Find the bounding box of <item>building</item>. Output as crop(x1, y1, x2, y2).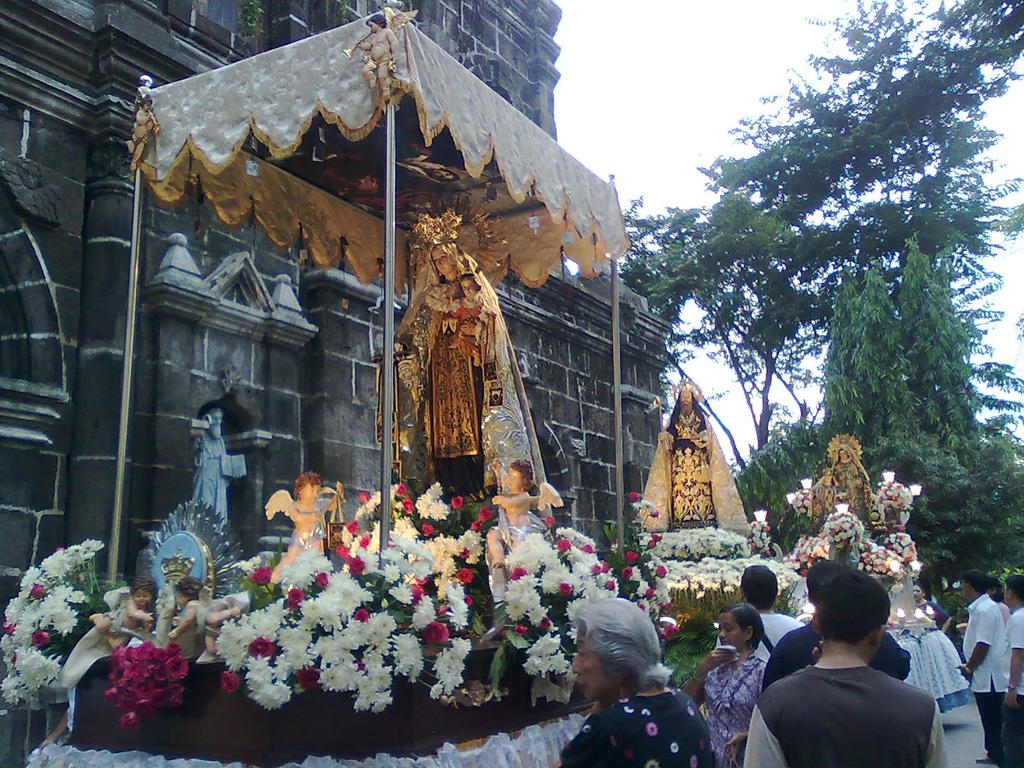
crop(0, 0, 673, 767).
